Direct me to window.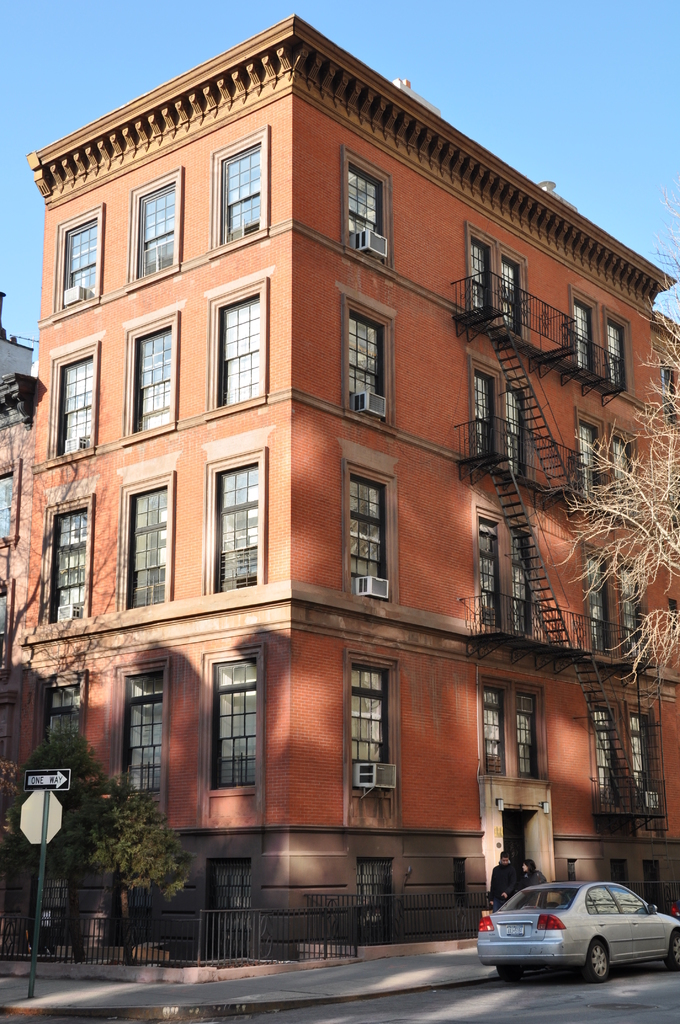
Direction: crop(217, 457, 257, 593).
